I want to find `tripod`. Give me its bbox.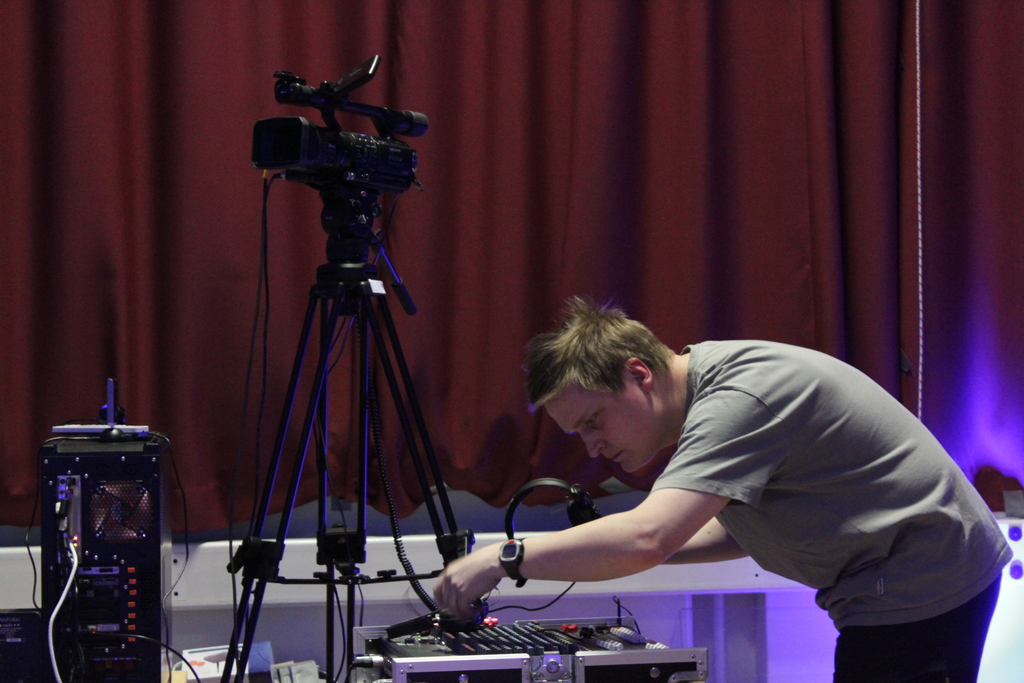
box(219, 177, 477, 682).
